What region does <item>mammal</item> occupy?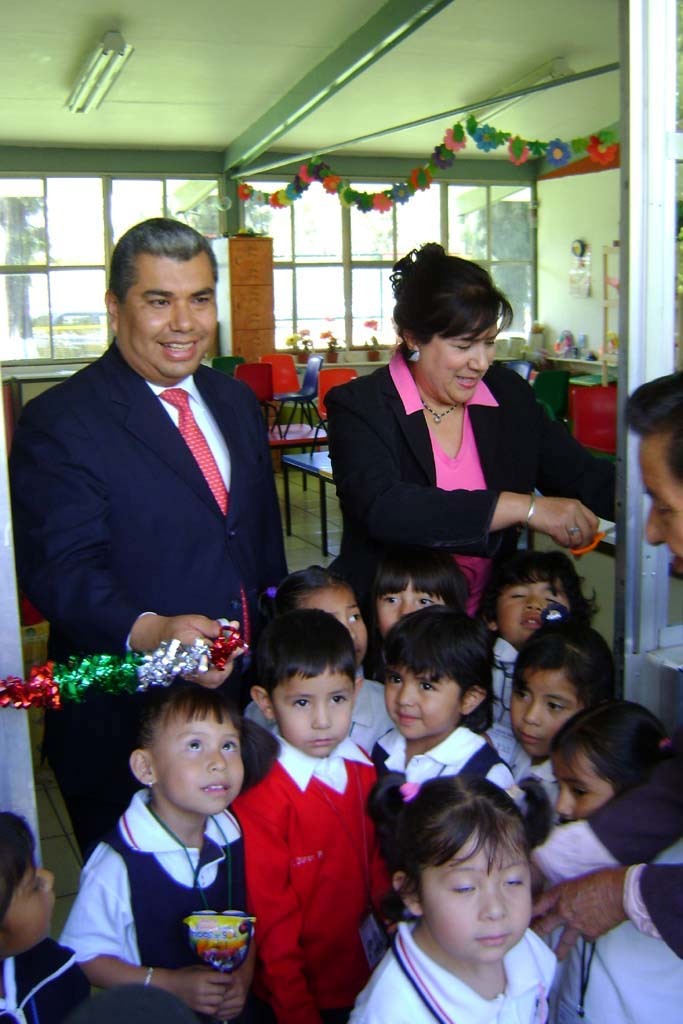
537 351 682 1023.
